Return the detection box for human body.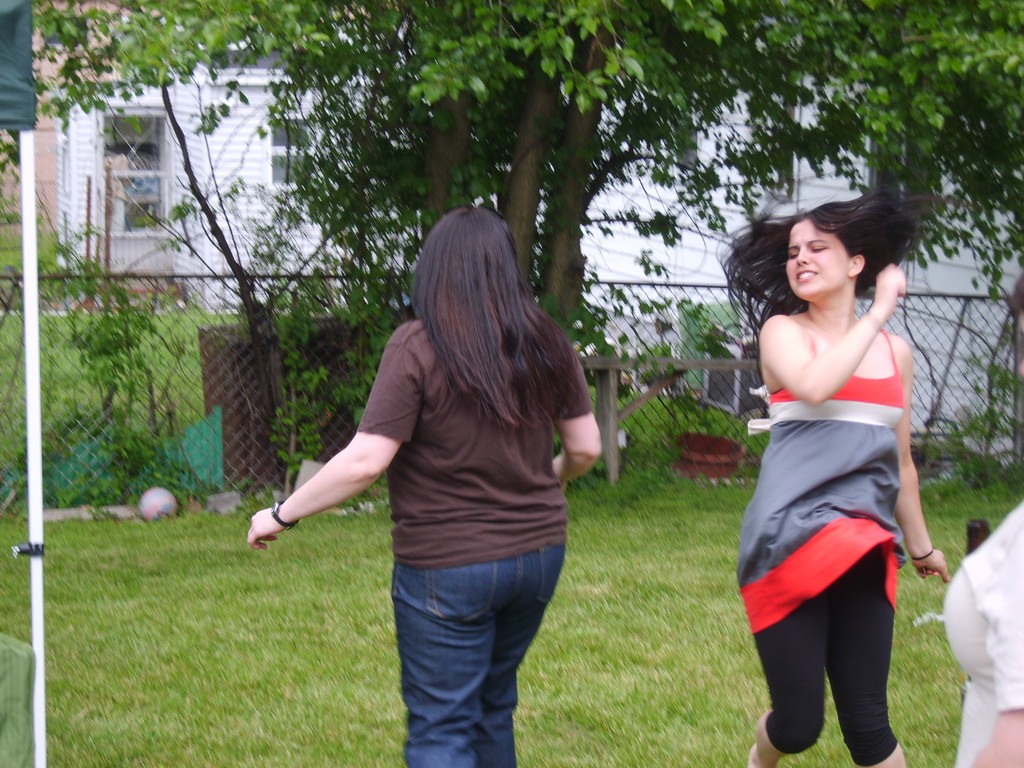
{"left": 934, "top": 491, "right": 1023, "bottom": 767}.
